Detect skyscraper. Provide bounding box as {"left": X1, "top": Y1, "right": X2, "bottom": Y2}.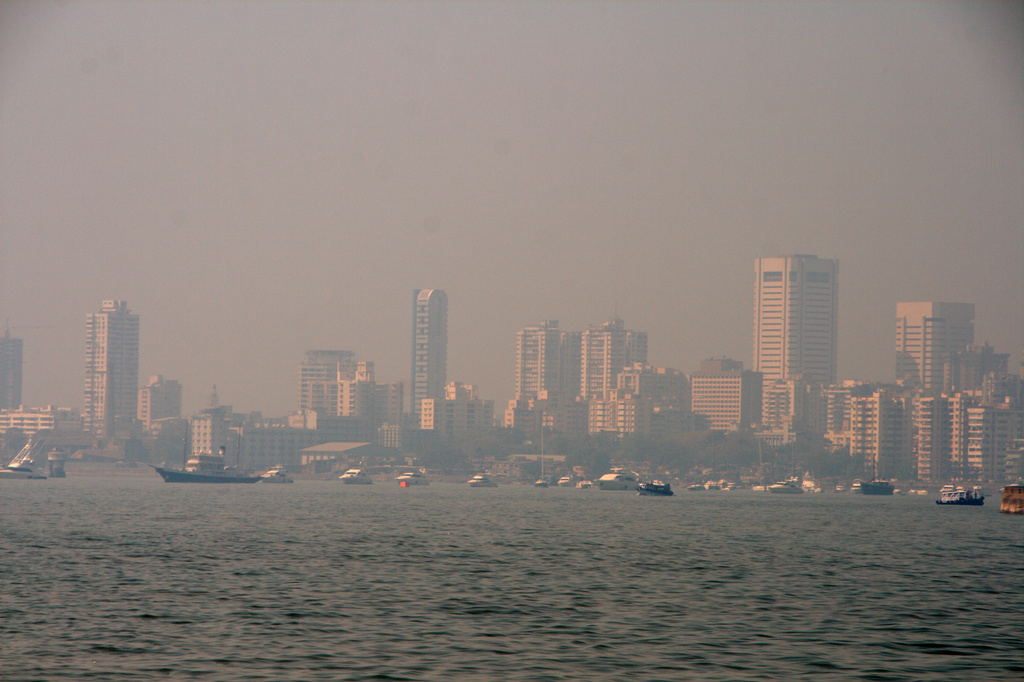
{"left": 416, "top": 282, "right": 454, "bottom": 439}.
